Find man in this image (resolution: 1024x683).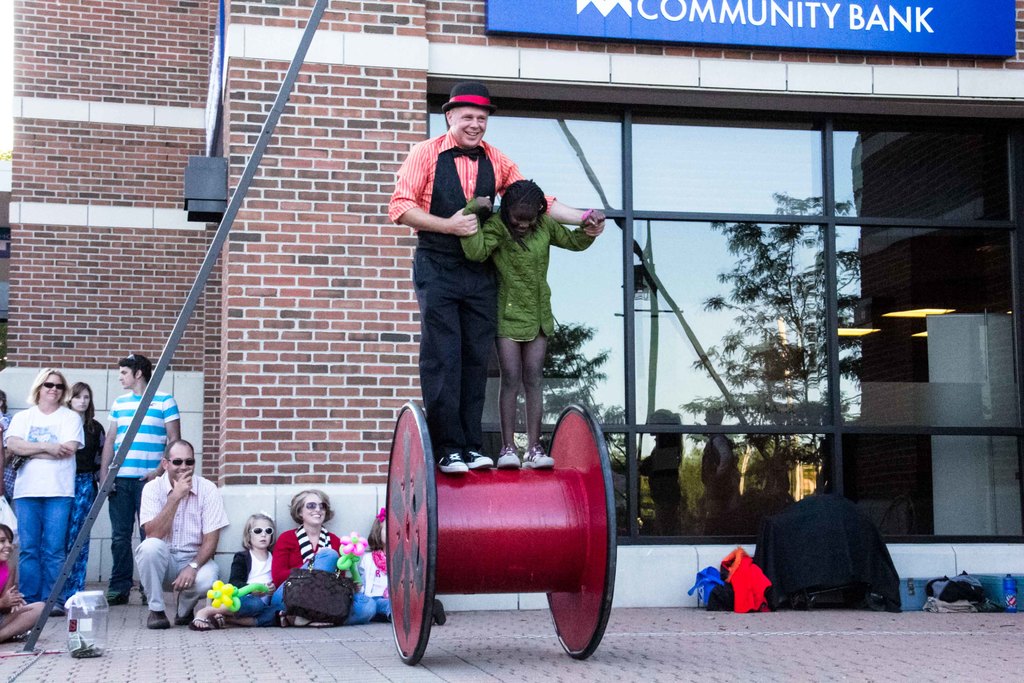
[x1=129, y1=450, x2=218, y2=618].
